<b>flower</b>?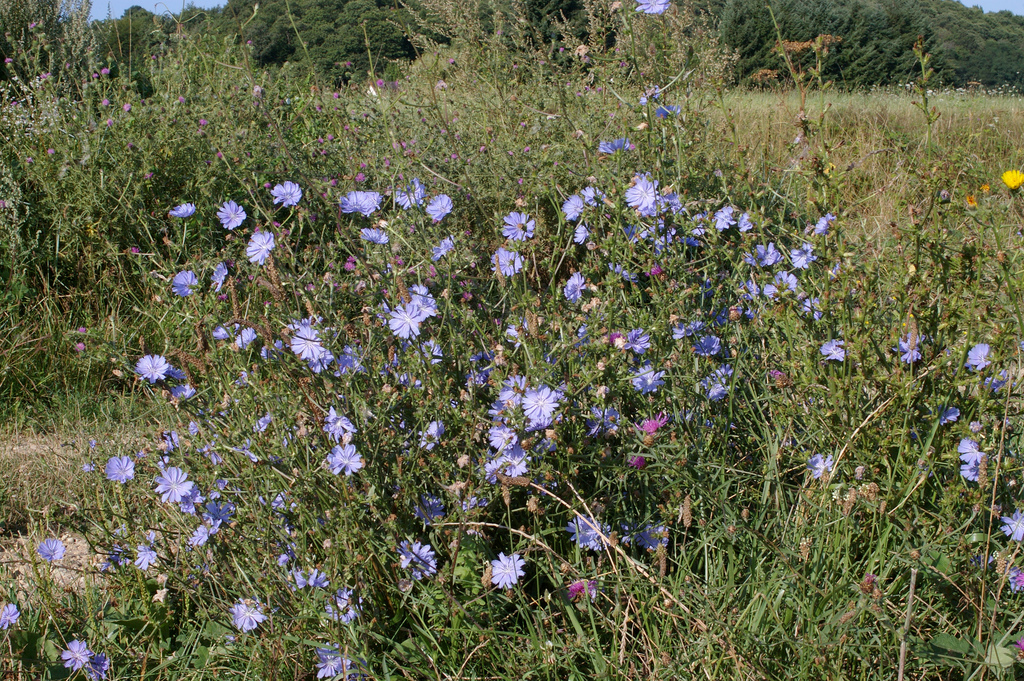
pyautogui.locateOnScreen(168, 202, 193, 215)
